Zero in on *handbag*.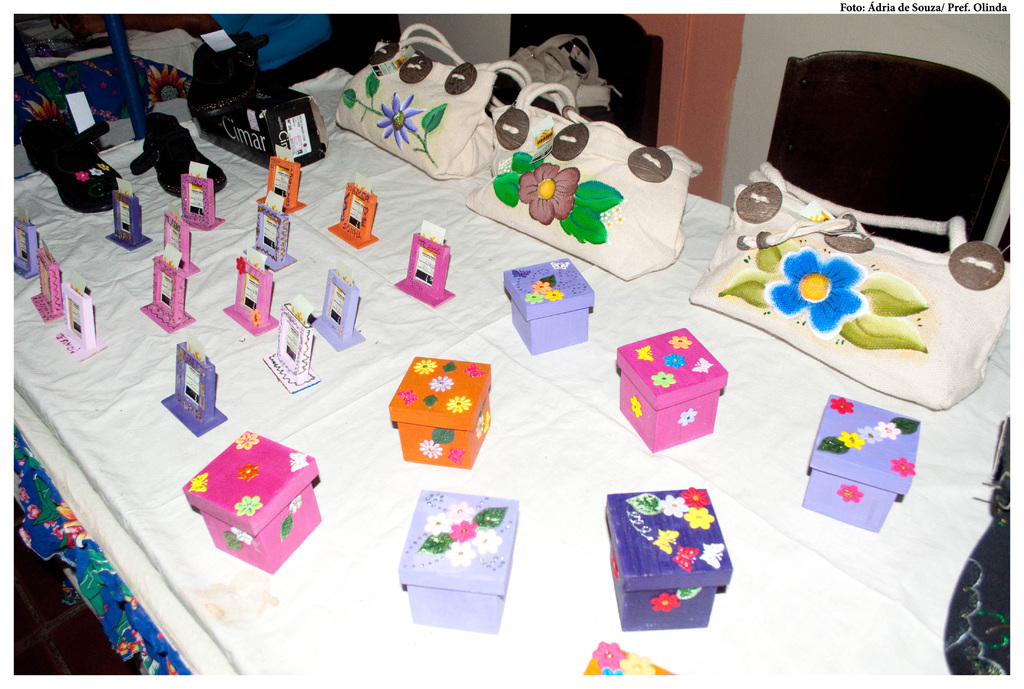
Zeroed in: select_region(333, 22, 548, 183).
